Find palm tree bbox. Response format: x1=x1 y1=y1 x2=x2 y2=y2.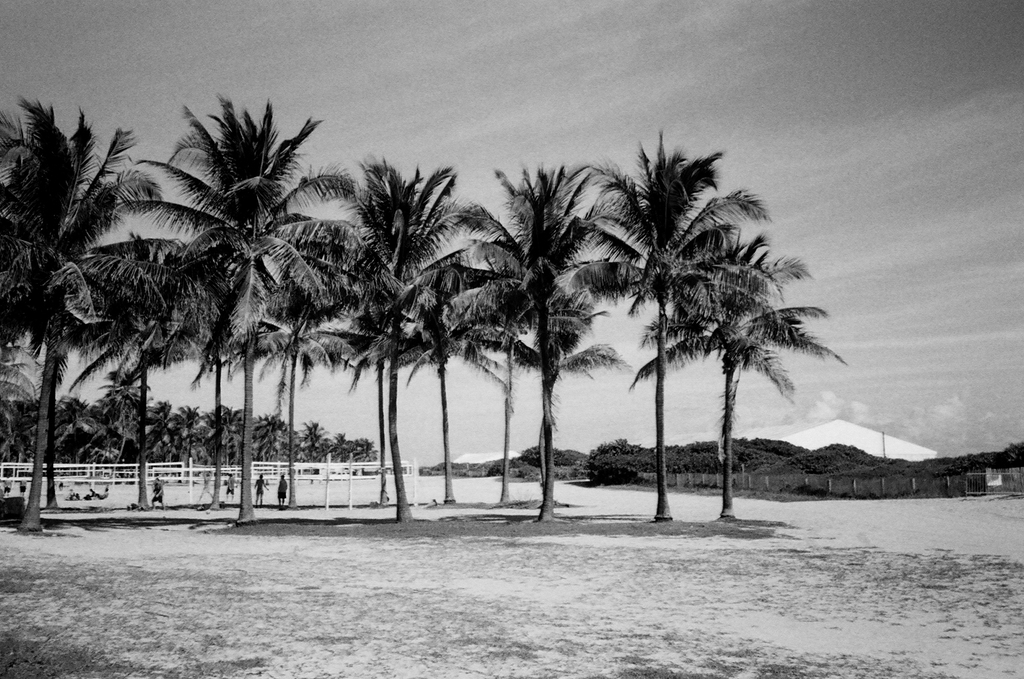
x1=682 y1=271 x2=771 y2=499.
